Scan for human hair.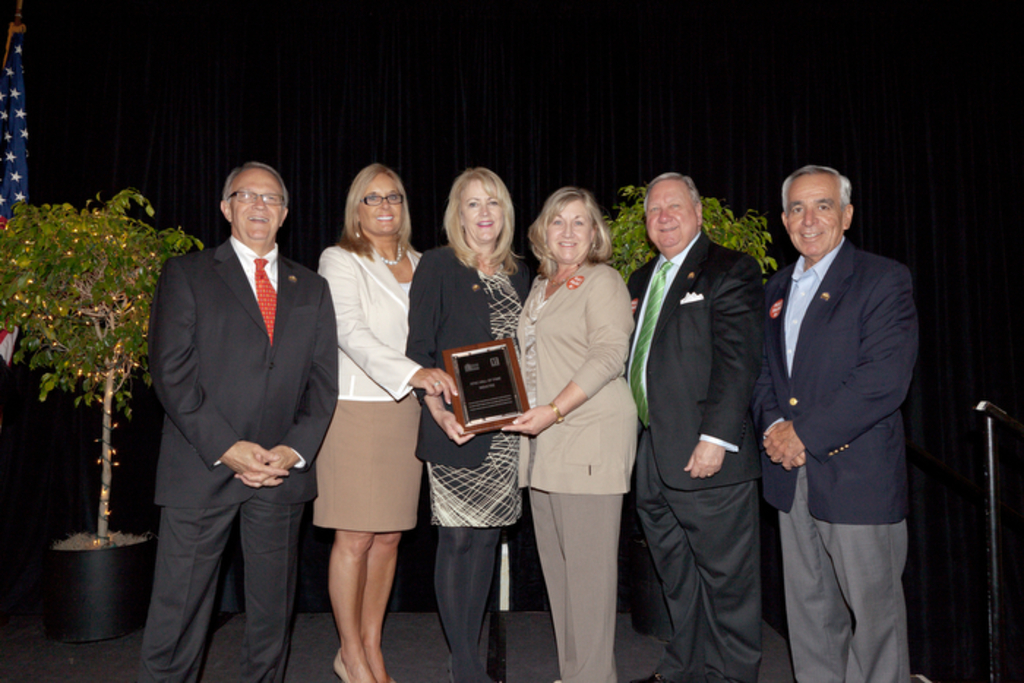
Scan result: Rect(442, 165, 524, 272).
